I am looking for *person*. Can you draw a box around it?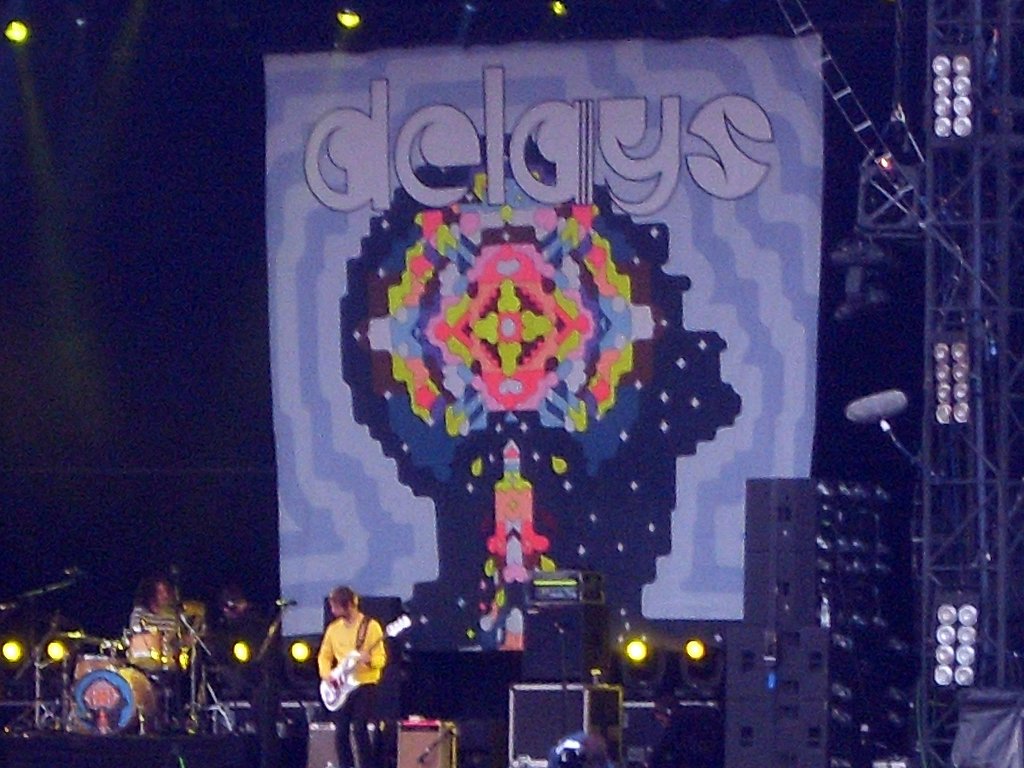
Sure, the bounding box is {"left": 218, "top": 590, "right": 287, "bottom": 748}.
